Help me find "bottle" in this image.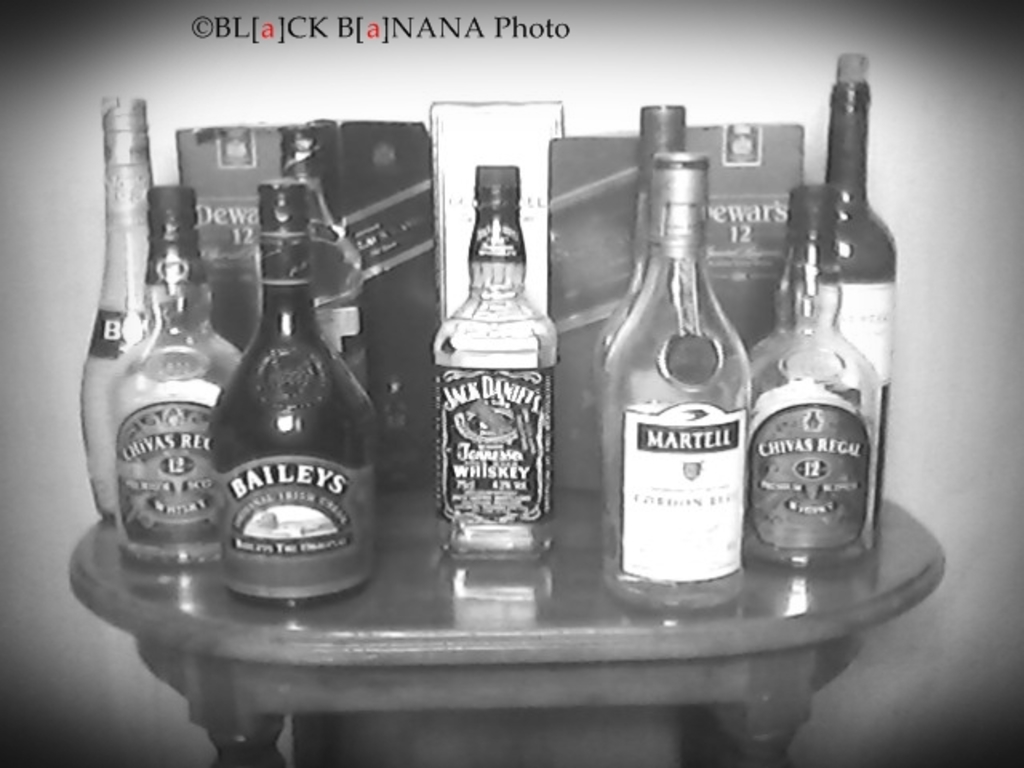
Found it: <region>205, 176, 379, 608</region>.
